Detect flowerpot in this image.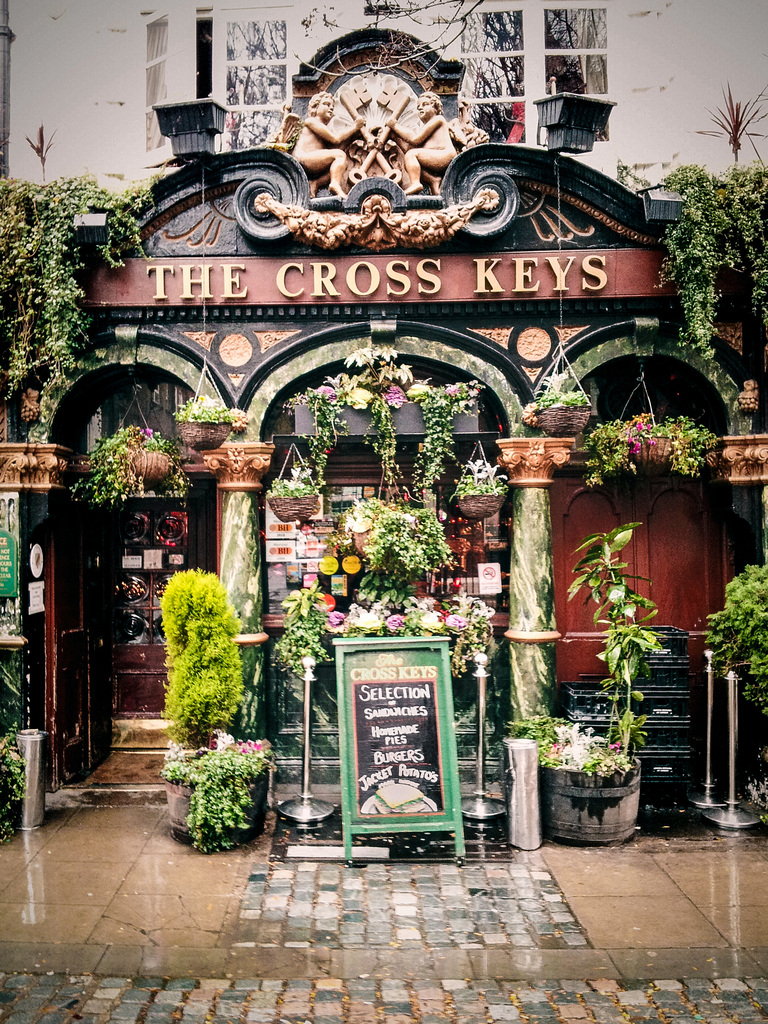
Detection: (540, 757, 644, 853).
